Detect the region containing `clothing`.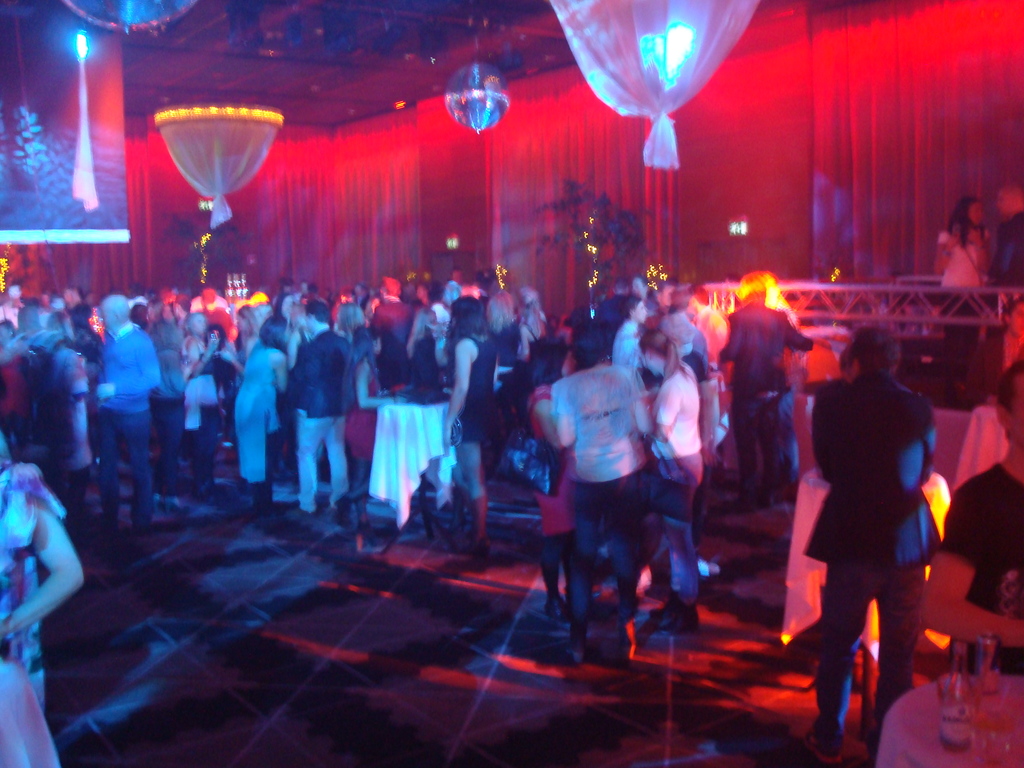
941 470 1023 659.
